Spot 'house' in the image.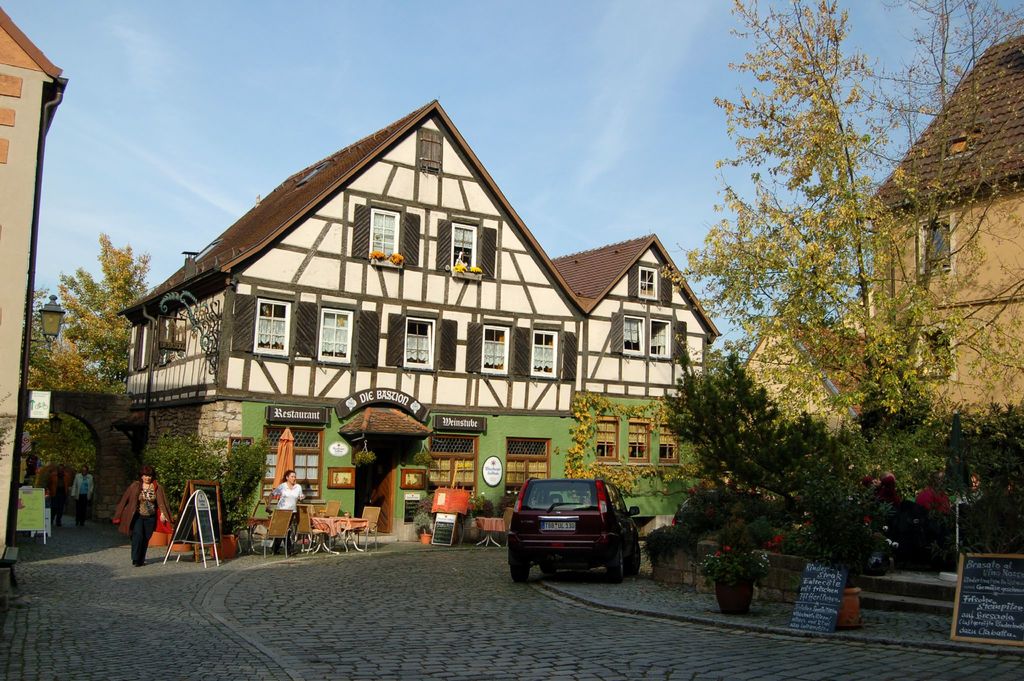
'house' found at 741 304 884 455.
